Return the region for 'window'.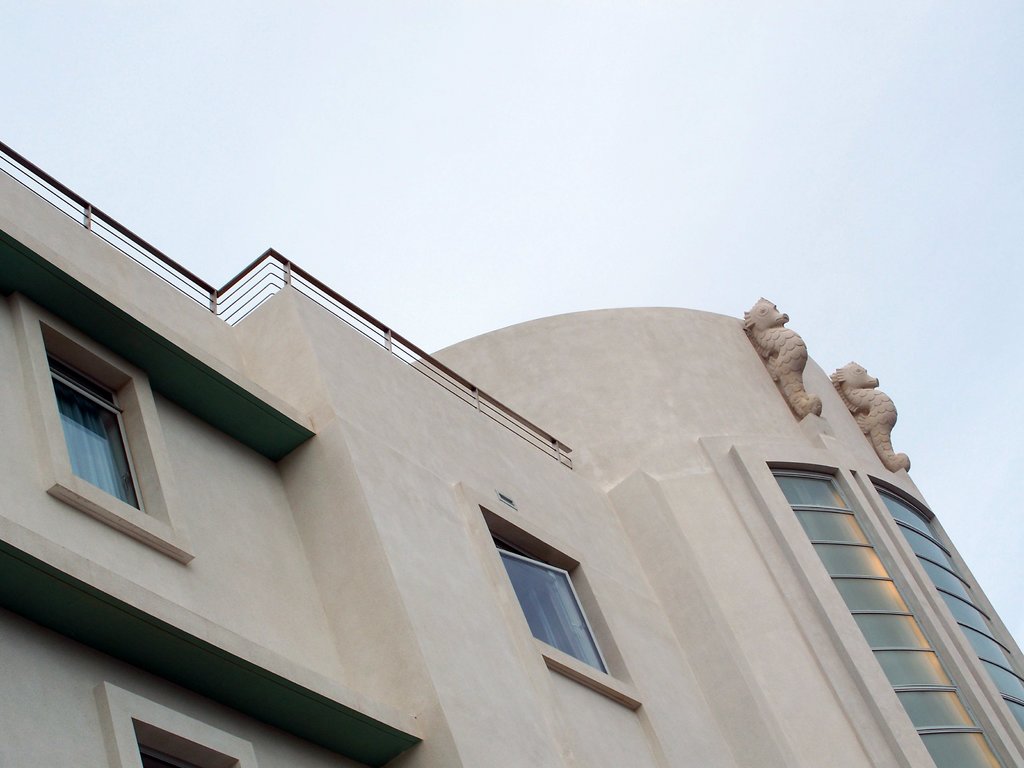
<region>872, 483, 1023, 732</region>.
